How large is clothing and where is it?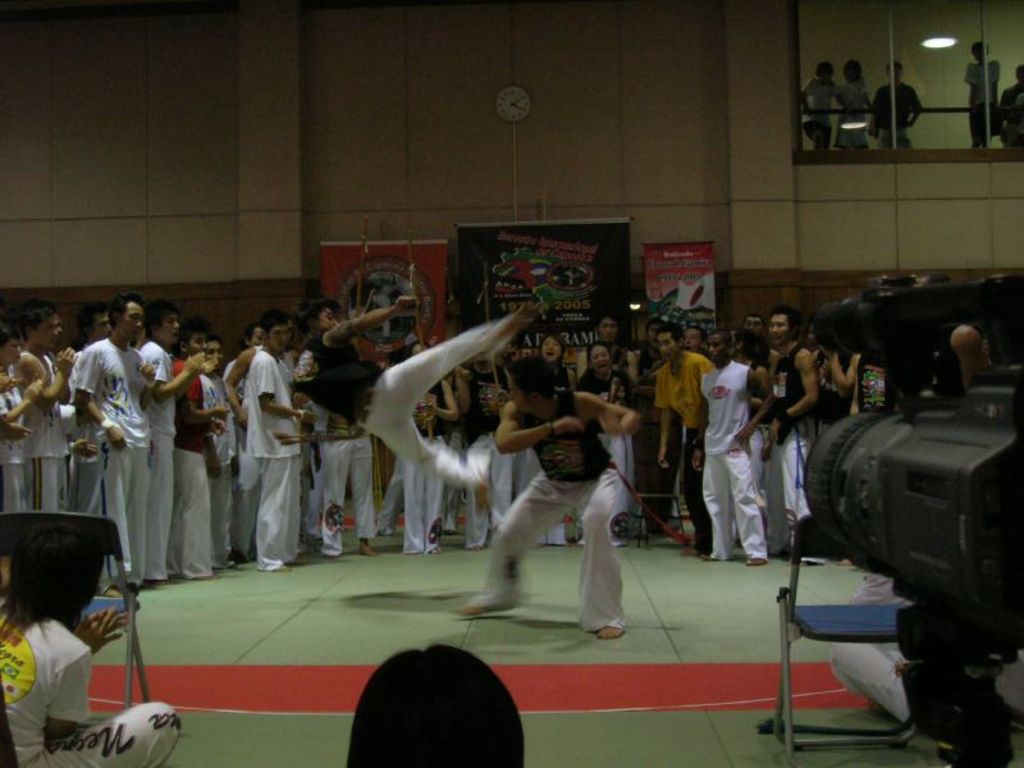
Bounding box: 805 68 840 146.
